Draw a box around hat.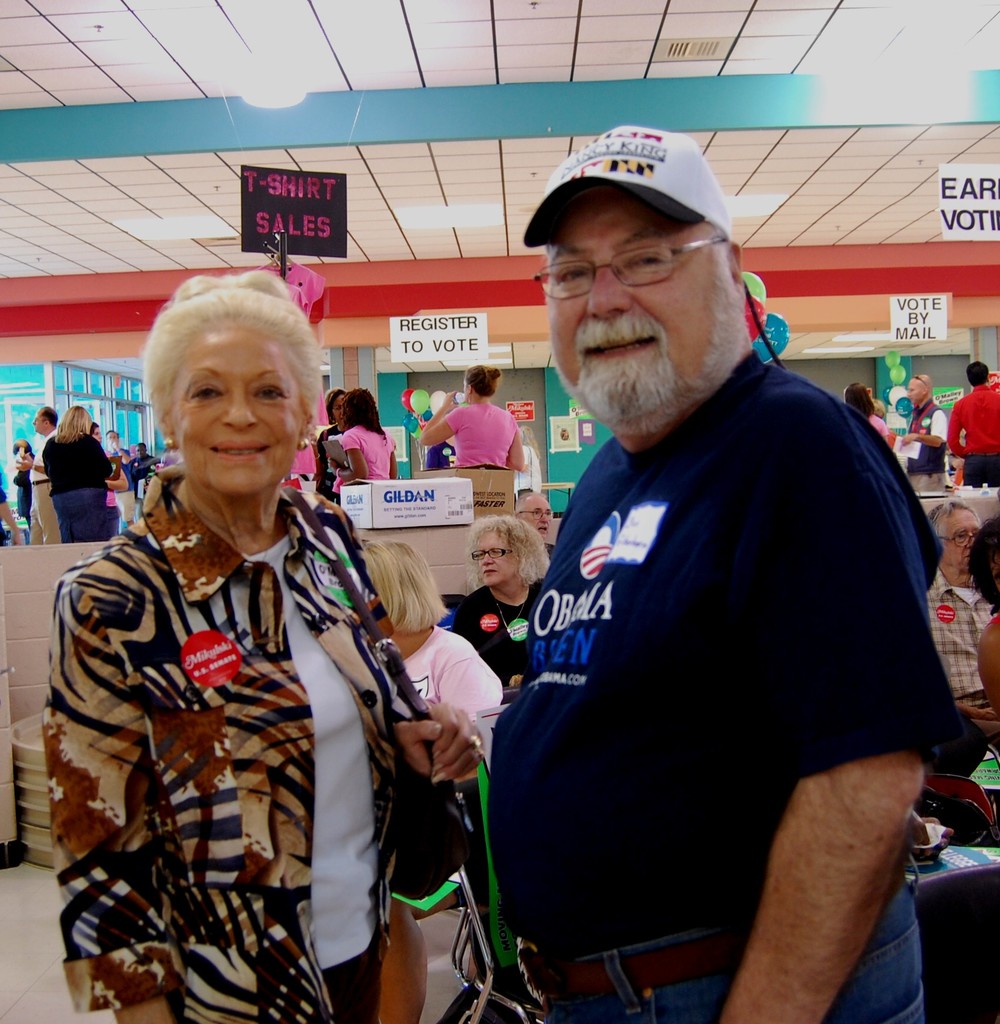
(x1=526, y1=125, x2=727, y2=248).
